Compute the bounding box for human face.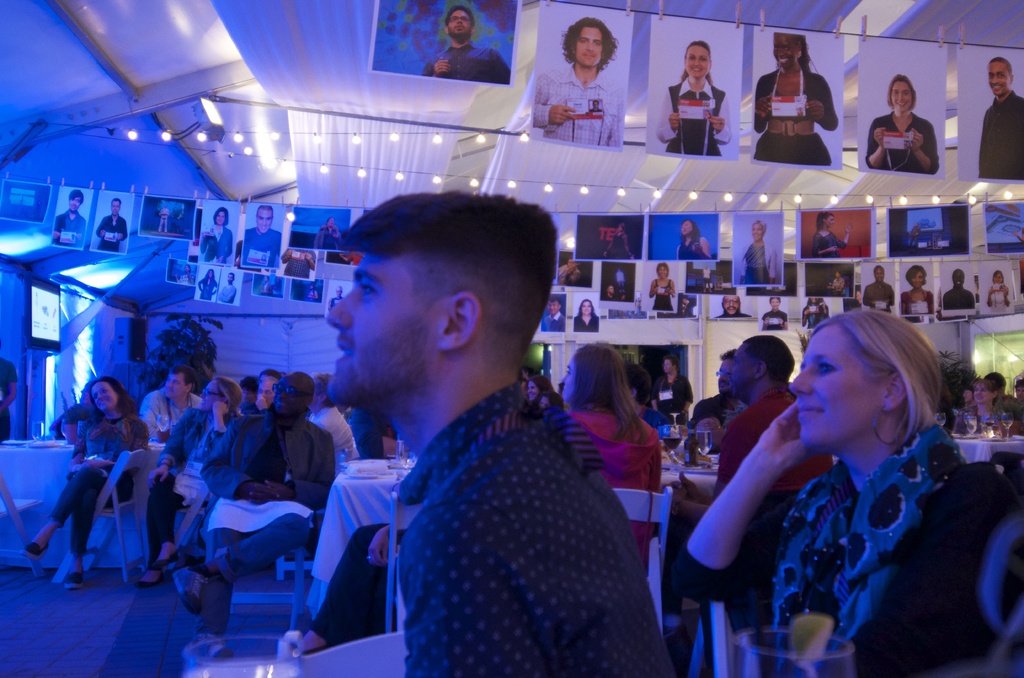
left=274, top=371, right=303, bottom=414.
